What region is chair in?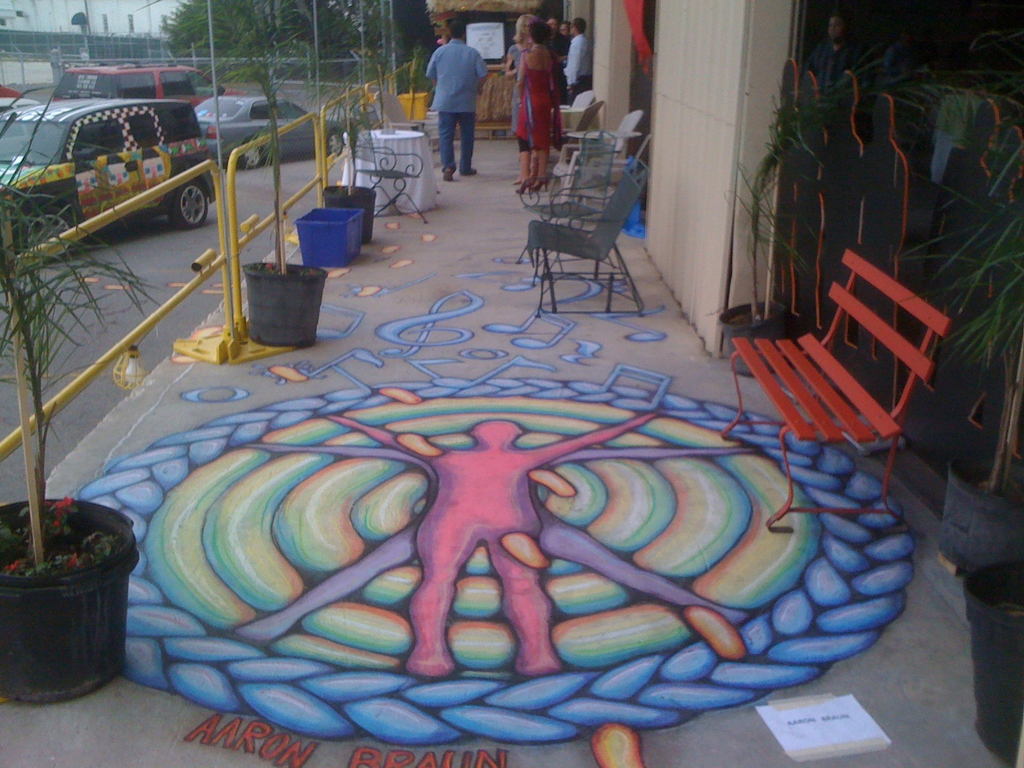
560:102:603:137.
